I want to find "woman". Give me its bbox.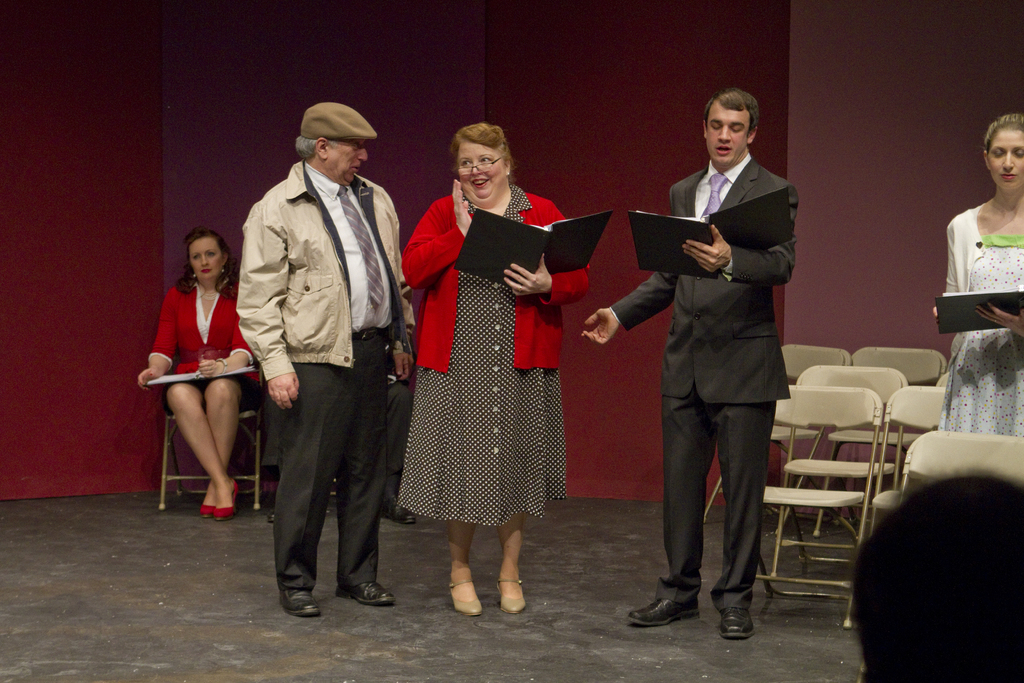
x1=929, y1=110, x2=1023, y2=443.
